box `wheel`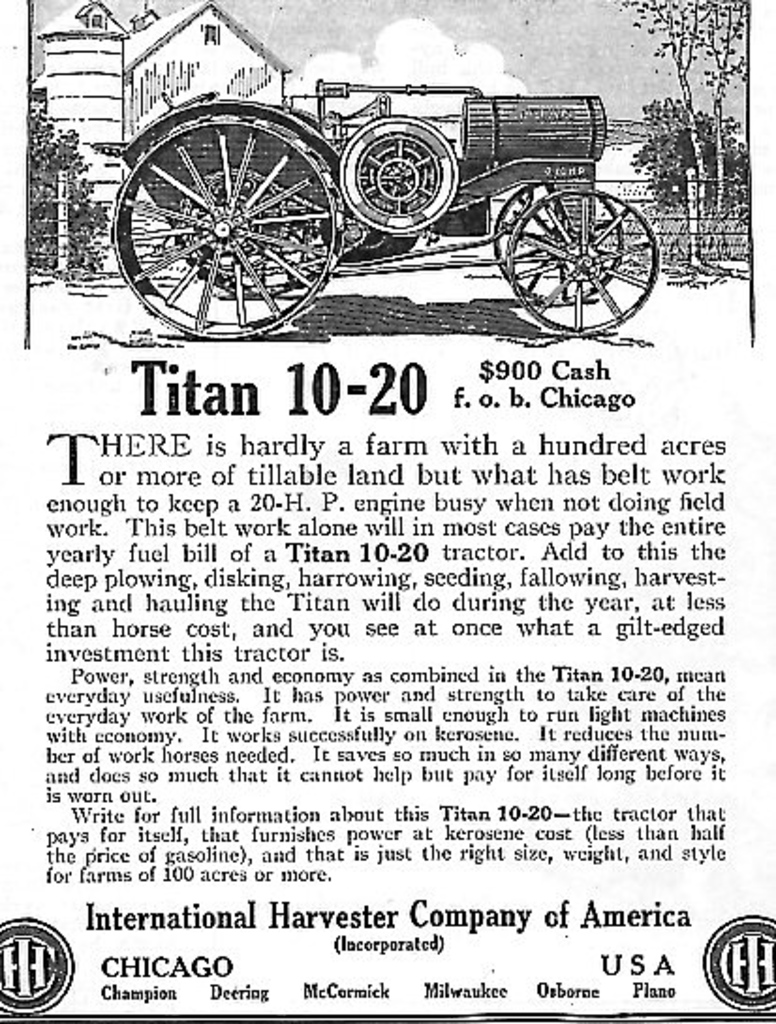
rect(487, 190, 624, 306)
